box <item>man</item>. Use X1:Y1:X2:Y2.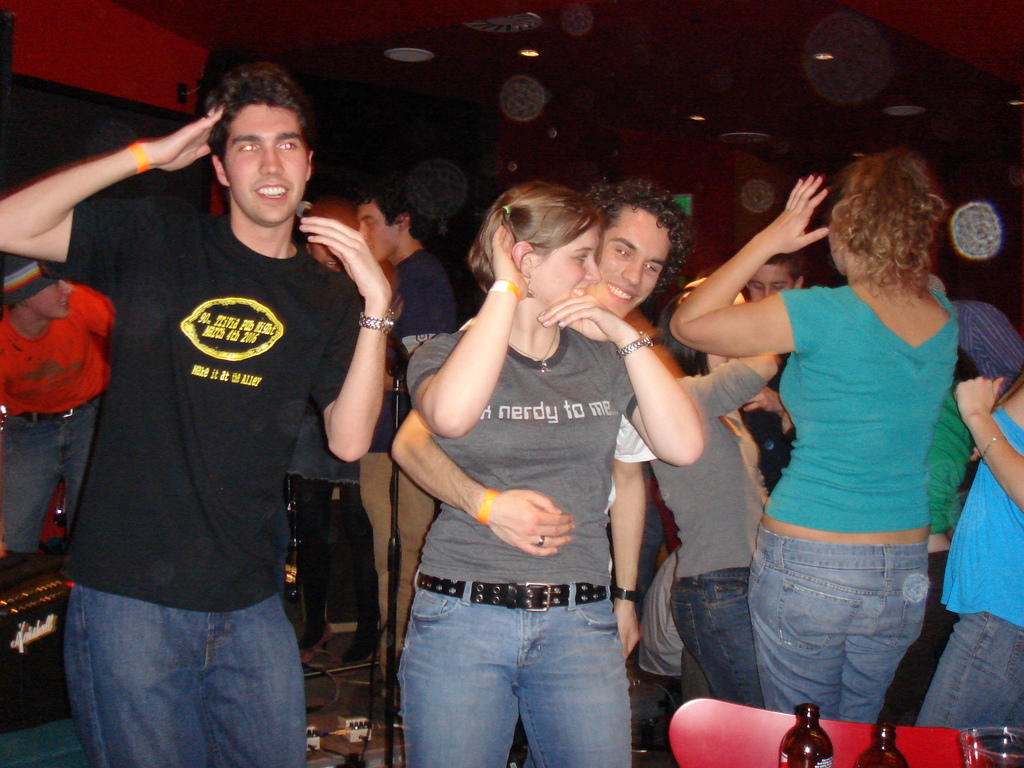
42:28:411:766.
